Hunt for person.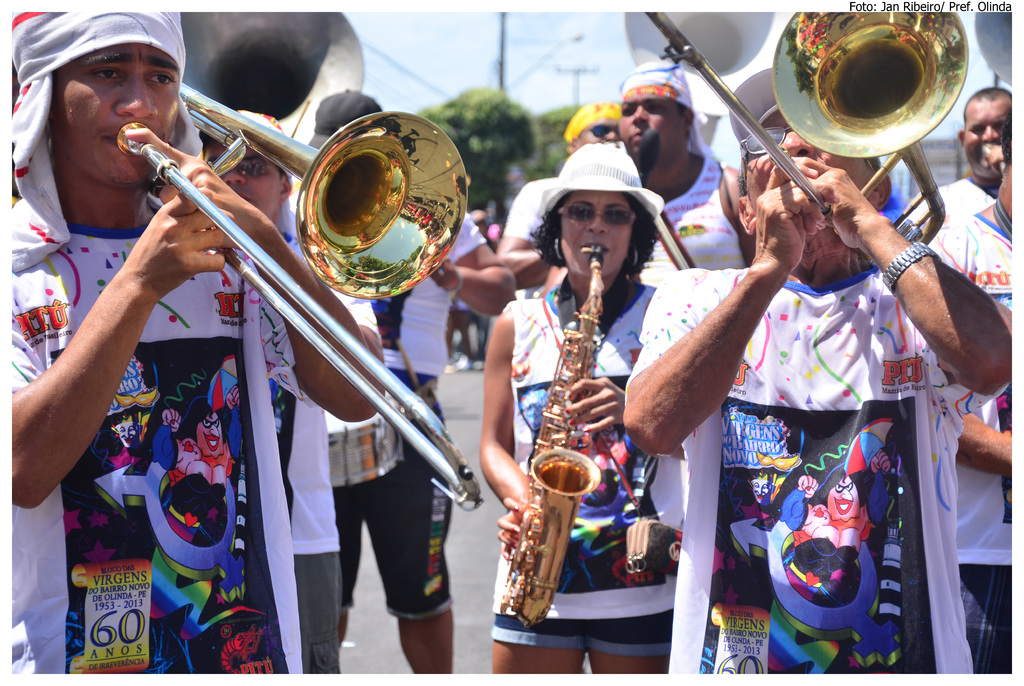
Hunted down at 537:59:769:285.
